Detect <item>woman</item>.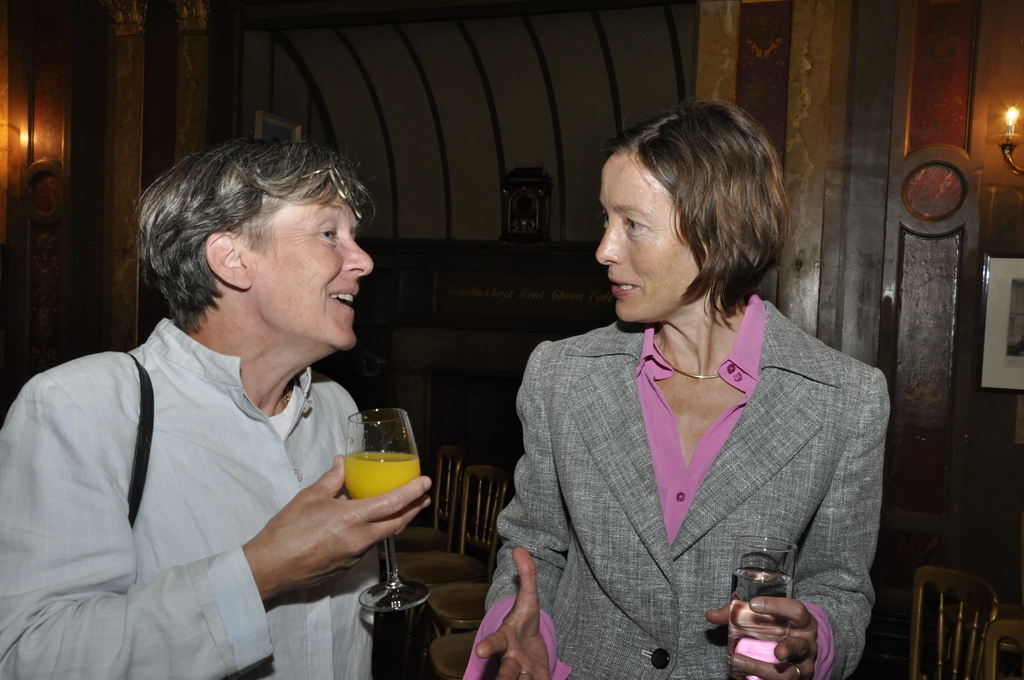
Detected at [x1=6, y1=133, x2=394, y2=679].
